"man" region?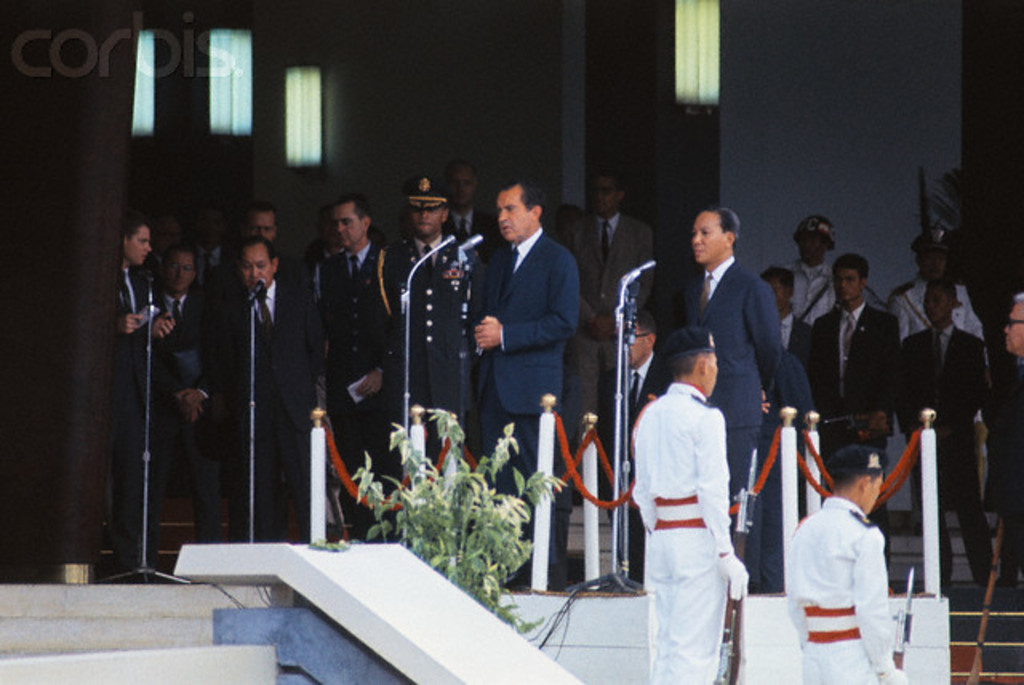
<bbox>992, 293, 1022, 579</bbox>
